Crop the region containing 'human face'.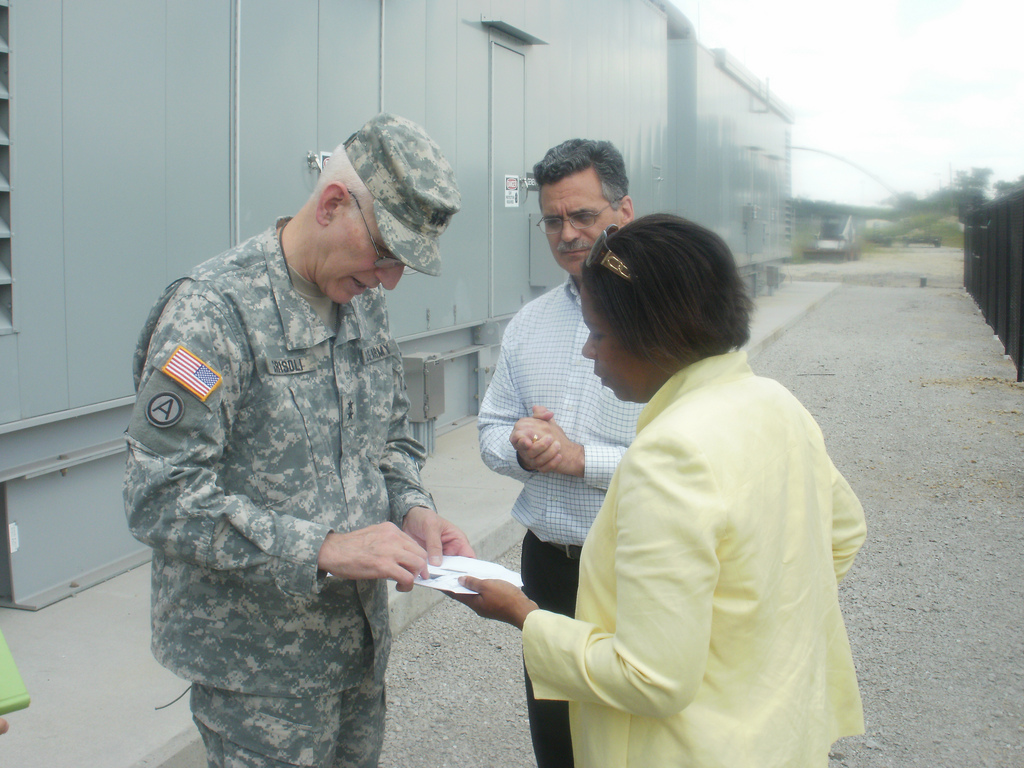
Crop region: box=[543, 173, 614, 275].
